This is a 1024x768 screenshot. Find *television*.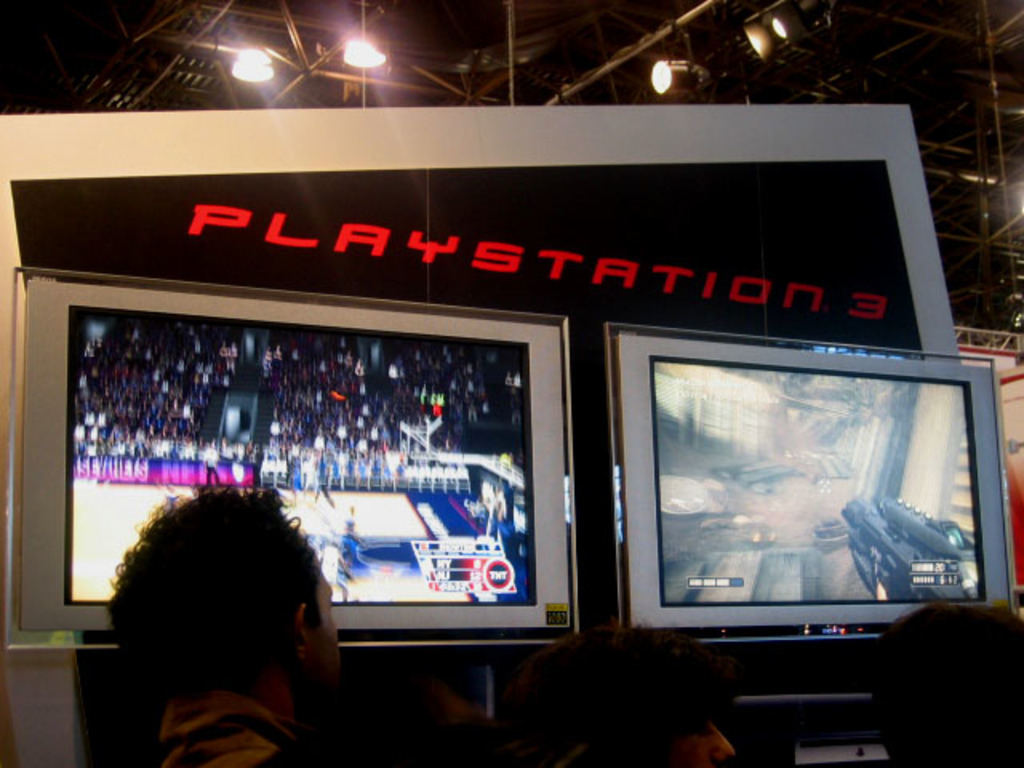
Bounding box: box(618, 334, 1011, 627).
